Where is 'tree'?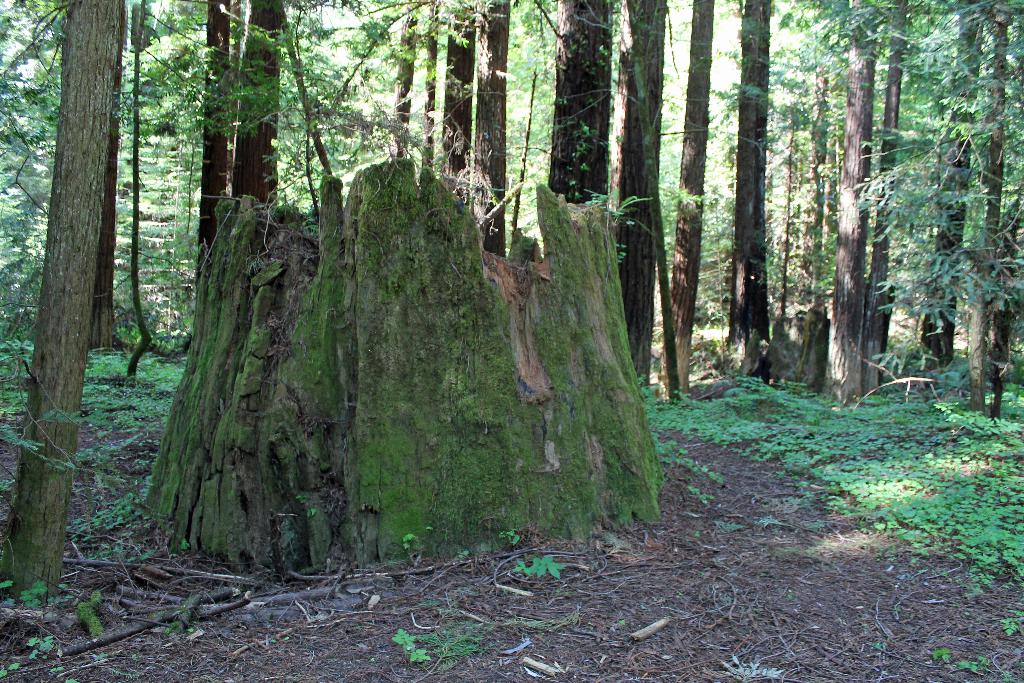
l=514, t=0, r=609, b=273.
